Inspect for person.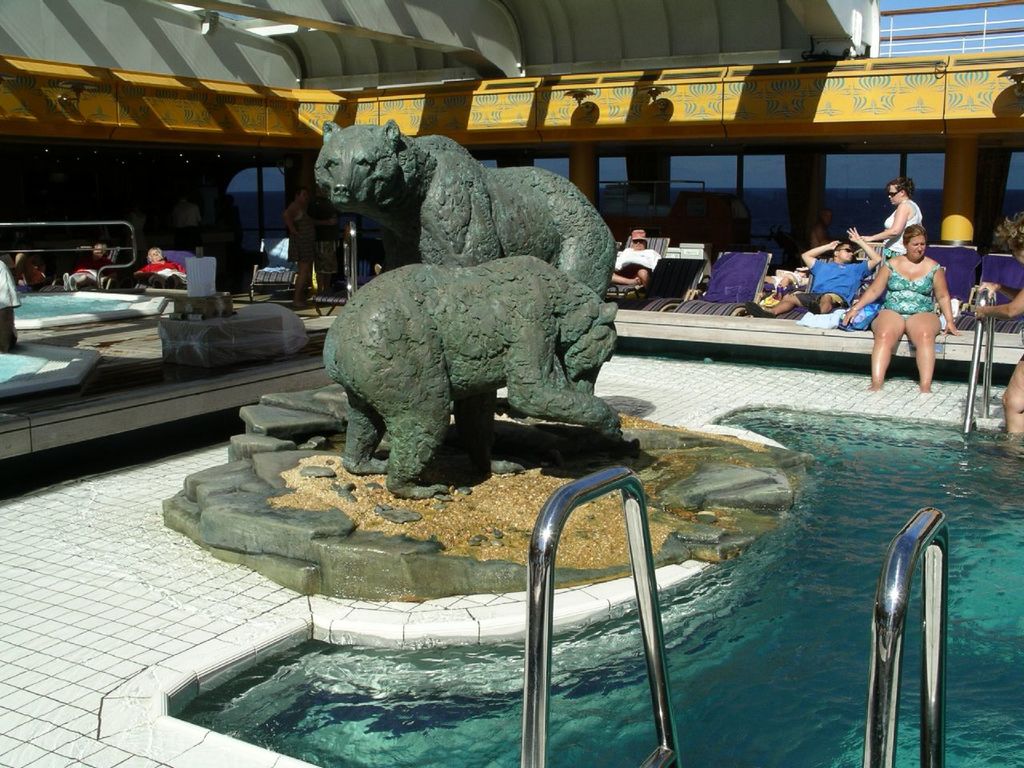
Inspection: bbox(62, 241, 114, 292).
